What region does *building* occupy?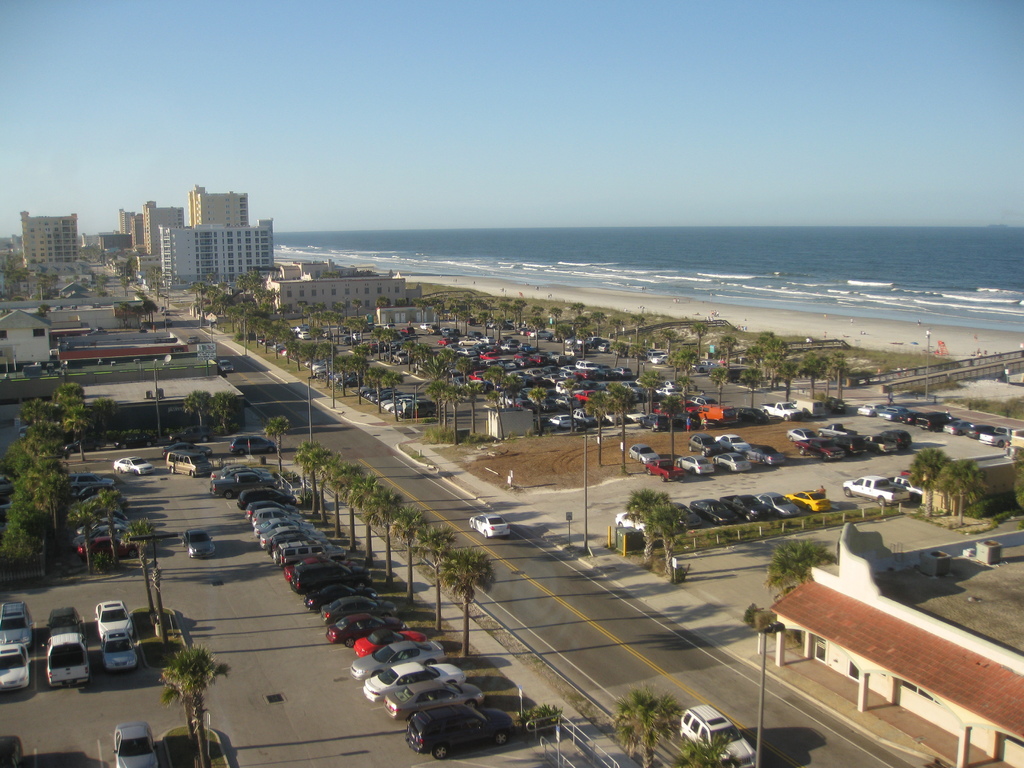
crop(160, 222, 276, 291).
